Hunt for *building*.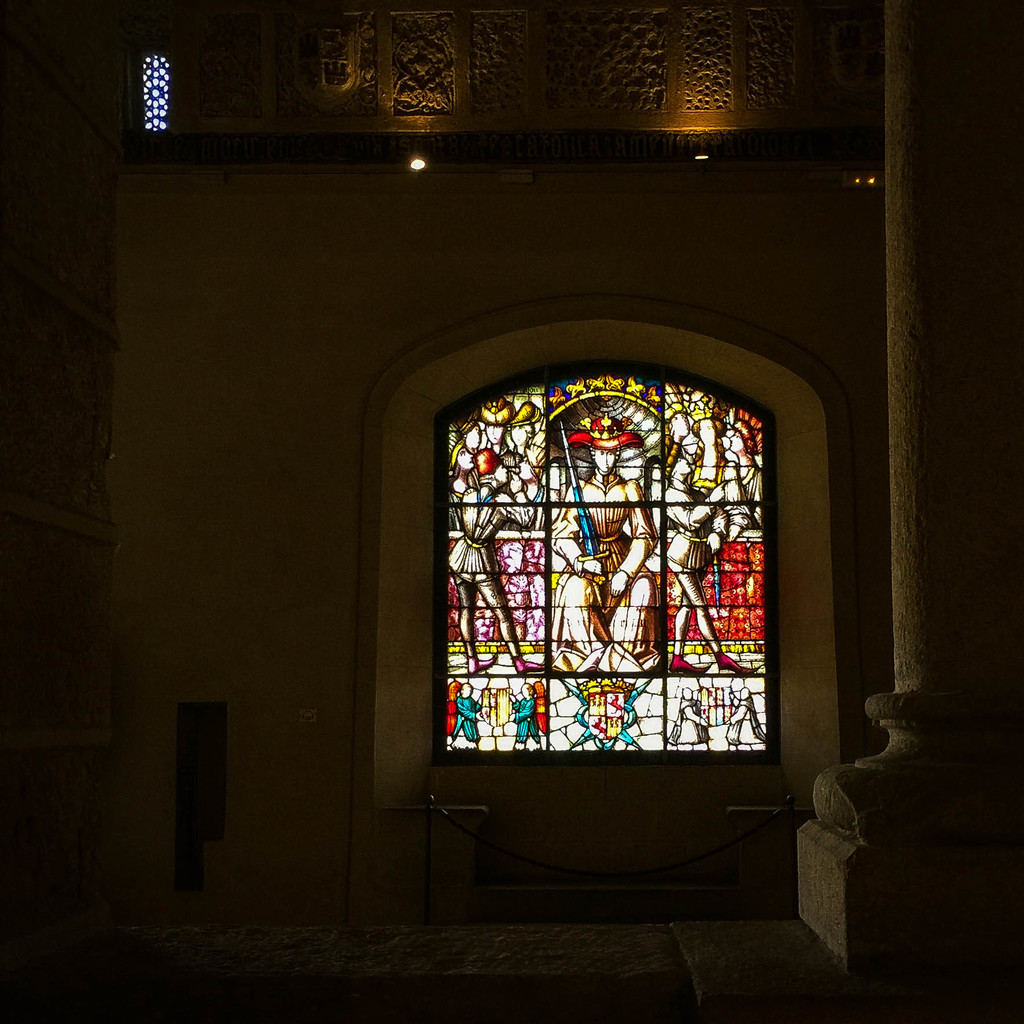
Hunted down at rect(0, 0, 1023, 1023).
